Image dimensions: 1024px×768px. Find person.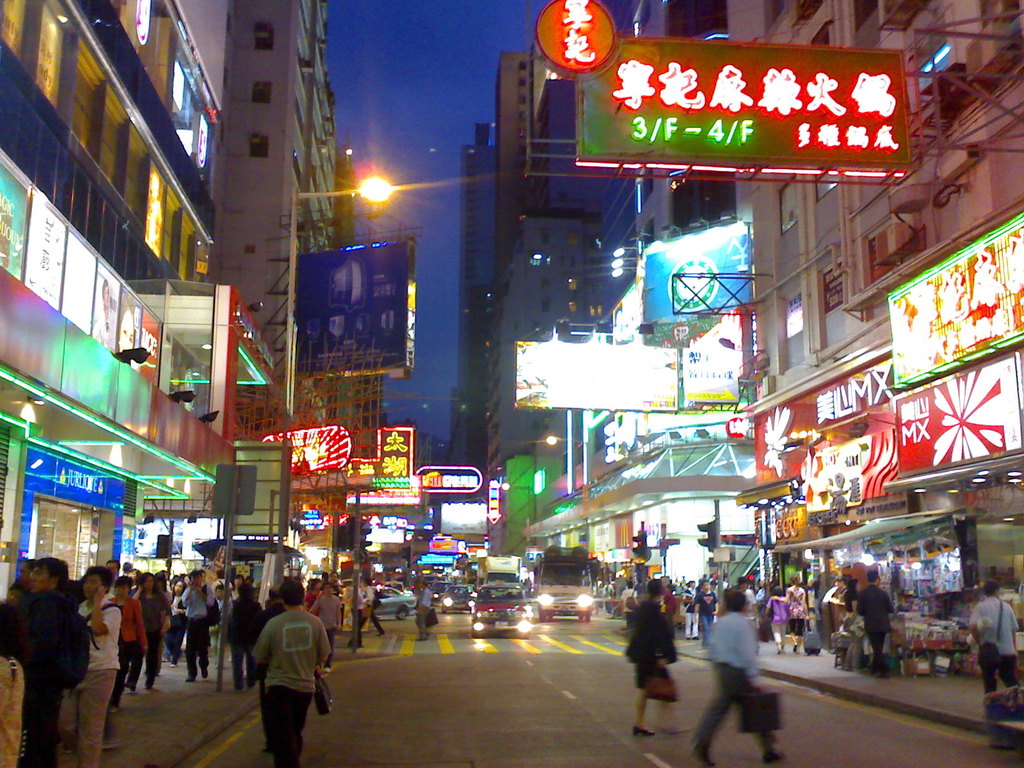
pyautogui.locateOnScreen(765, 584, 788, 650).
